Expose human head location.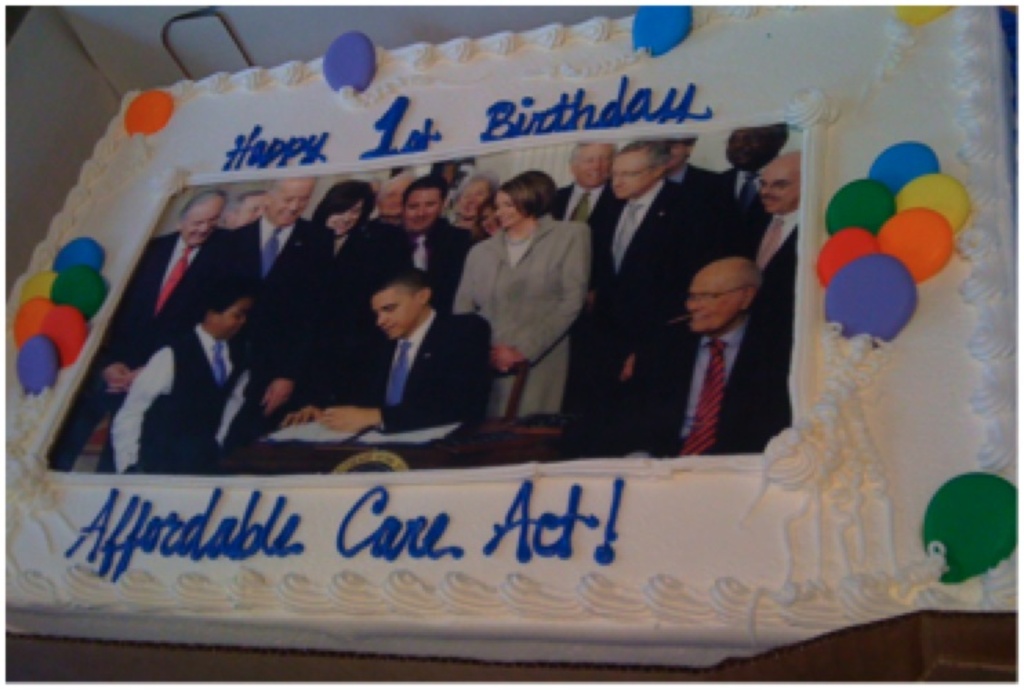
Exposed at <bbox>472, 199, 505, 233</bbox>.
